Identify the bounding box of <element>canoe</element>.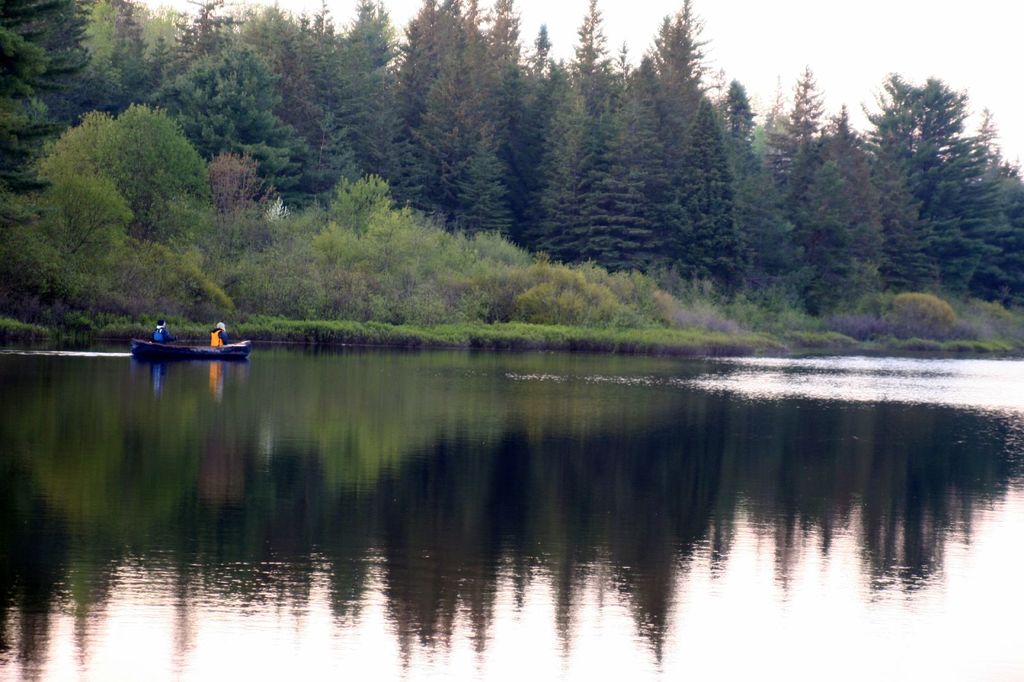
132, 340, 253, 356.
